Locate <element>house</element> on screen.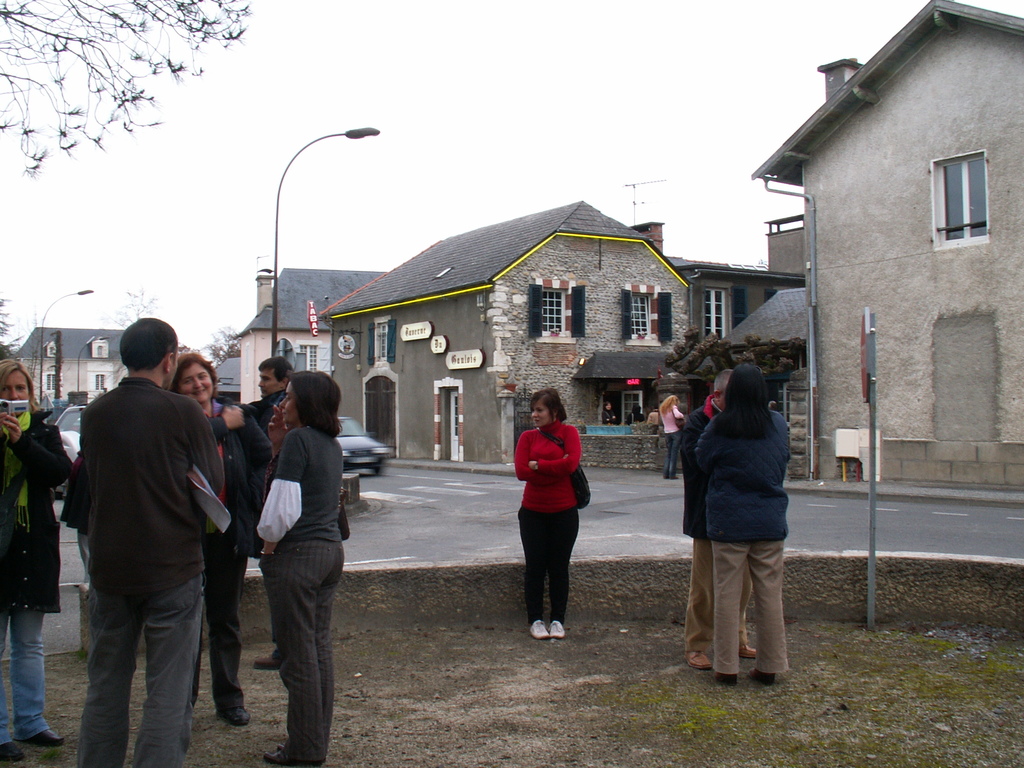
On screen at 746,0,1023,503.
